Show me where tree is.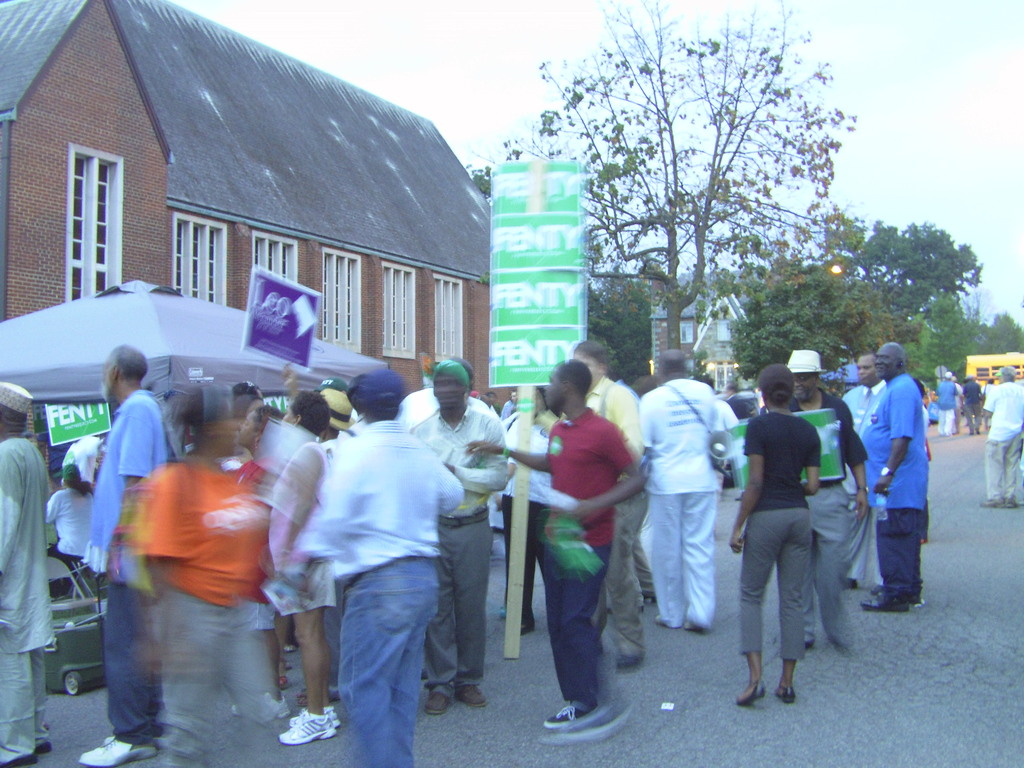
tree is at {"x1": 806, "y1": 208, "x2": 986, "y2": 351}.
